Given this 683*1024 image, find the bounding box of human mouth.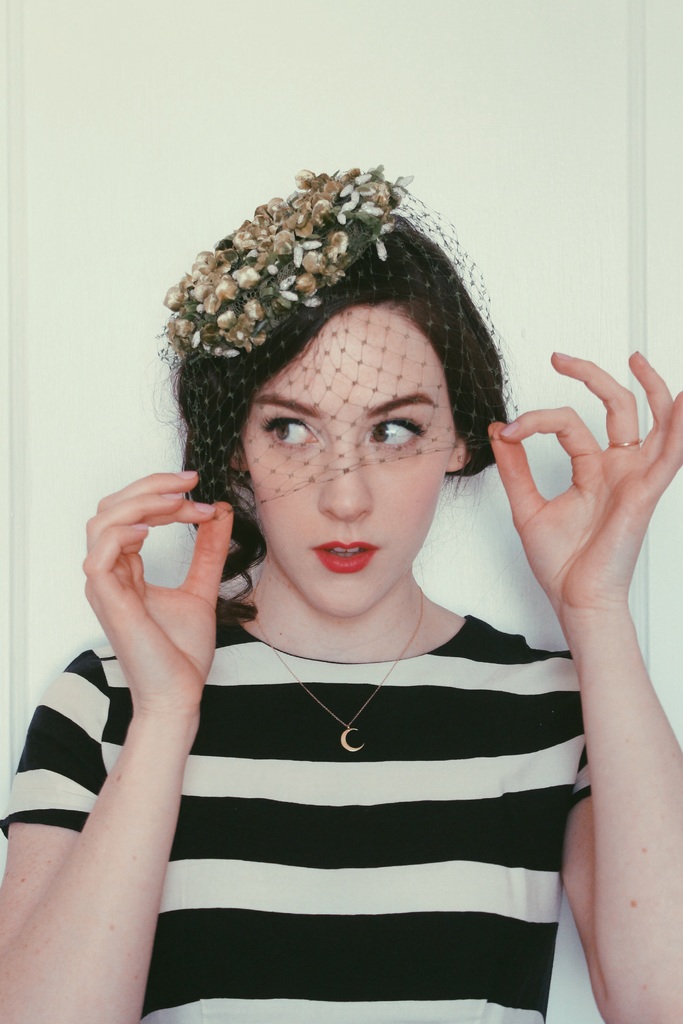
x1=306 y1=540 x2=381 y2=575.
